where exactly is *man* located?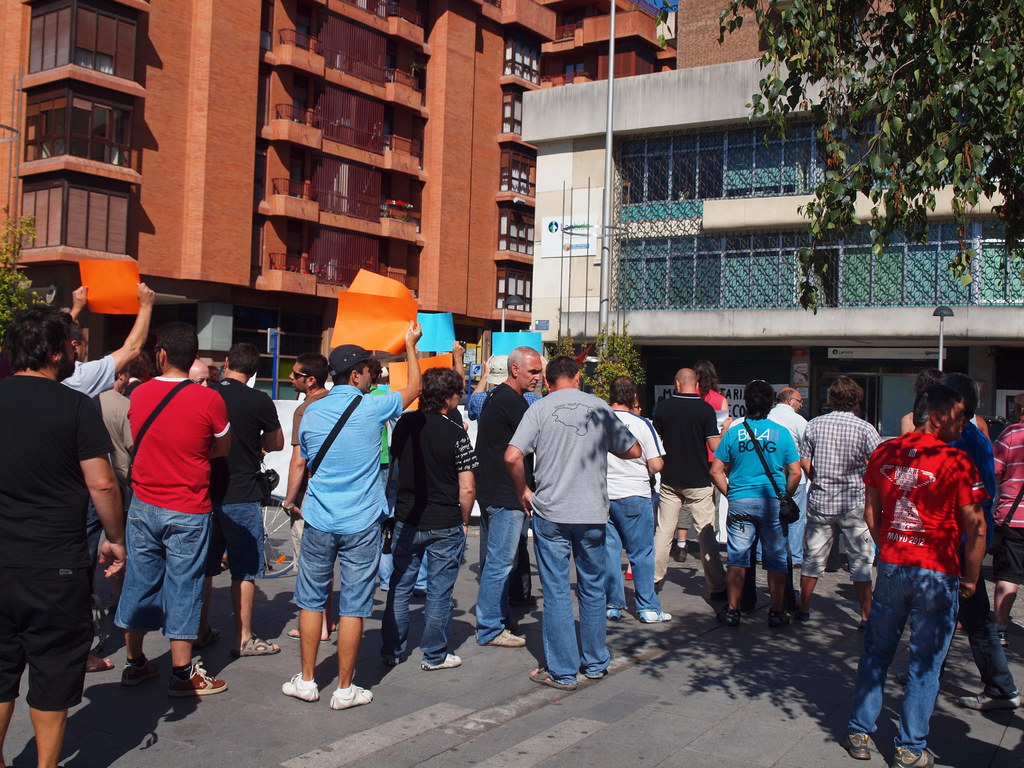
Its bounding box is (x1=378, y1=362, x2=476, y2=674).
